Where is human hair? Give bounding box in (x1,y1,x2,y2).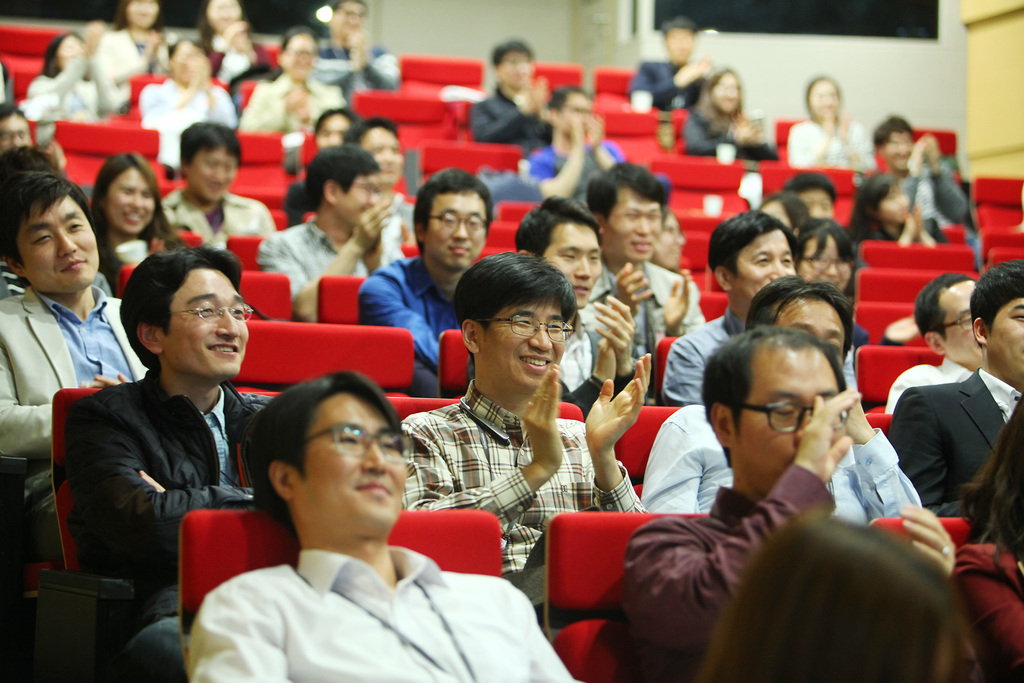
(695,65,741,133).
